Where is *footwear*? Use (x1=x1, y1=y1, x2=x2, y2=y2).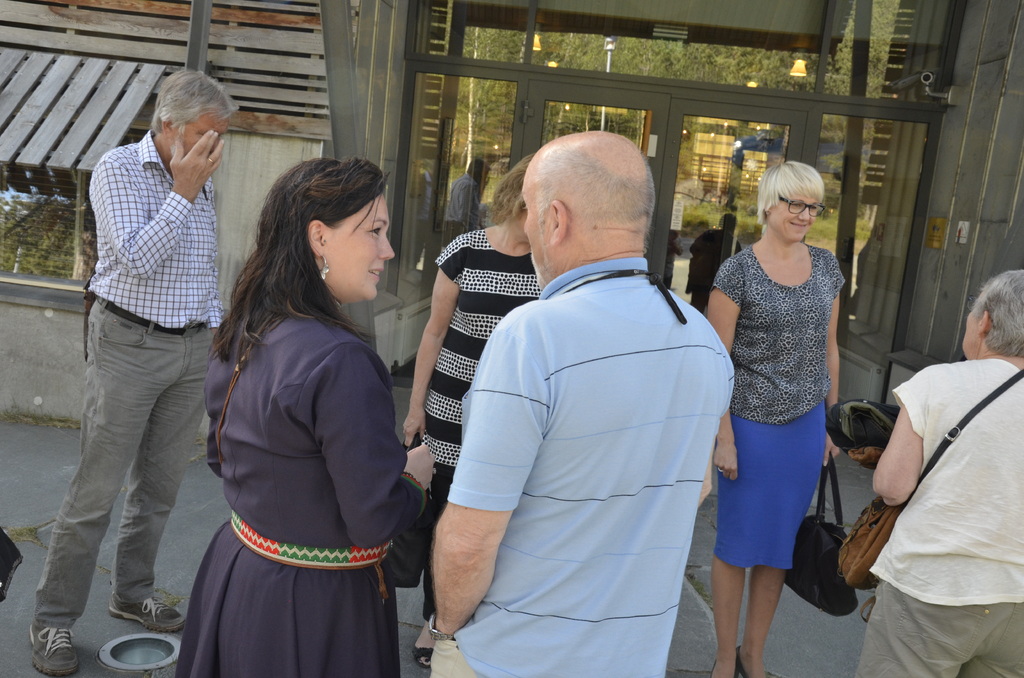
(x1=733, y1=642, x2=777, y2=677).
